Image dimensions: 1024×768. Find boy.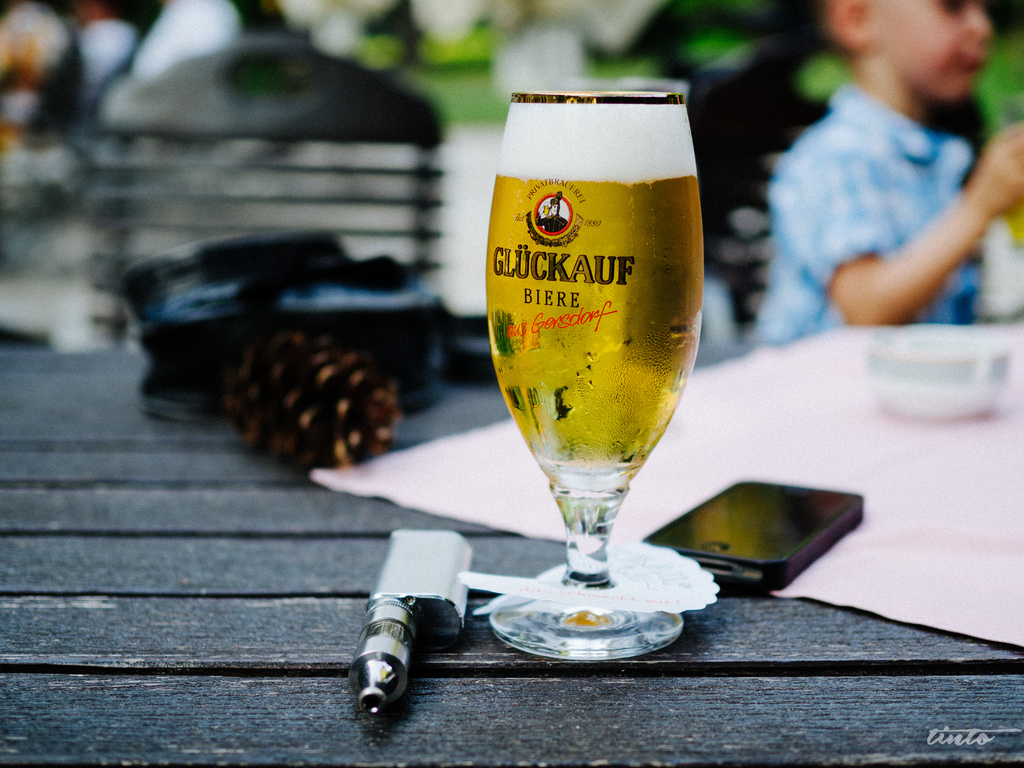
[left=738, top=0, right=1023, bottom=347].
